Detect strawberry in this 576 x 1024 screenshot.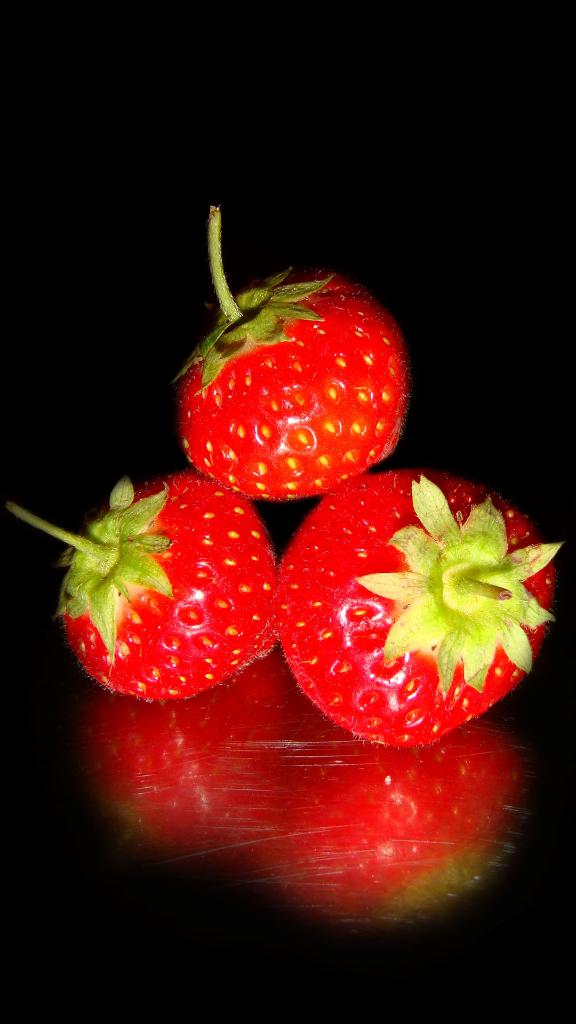
Detection: <region>175, 249, 396, 484</region>.
